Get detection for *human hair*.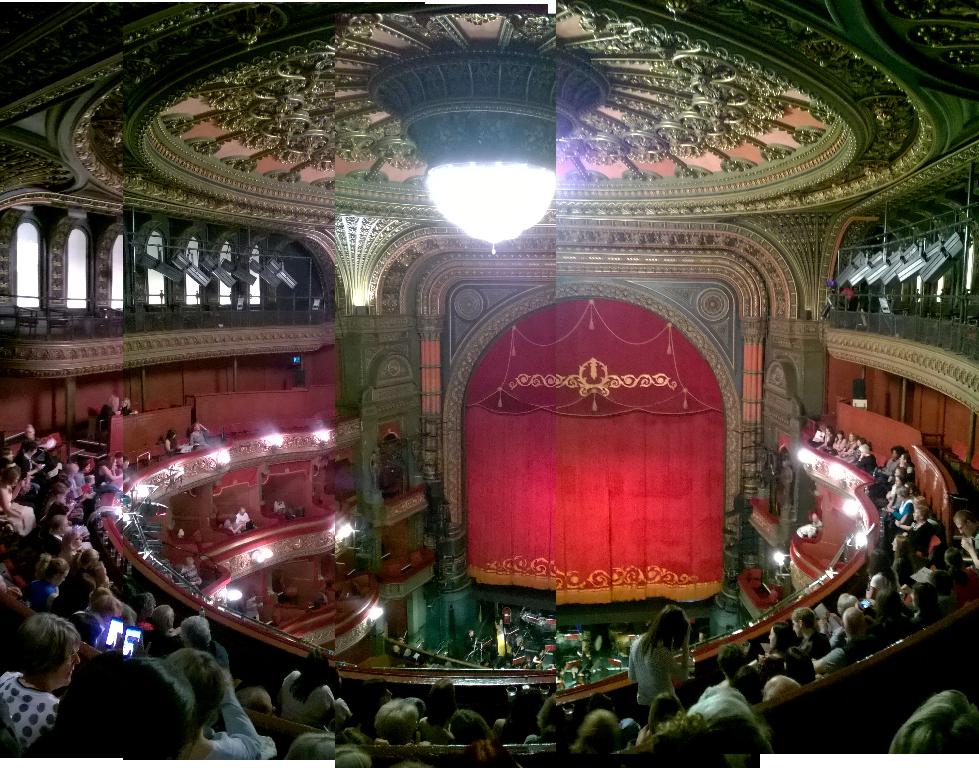
Detection: (639,605,690,658).
